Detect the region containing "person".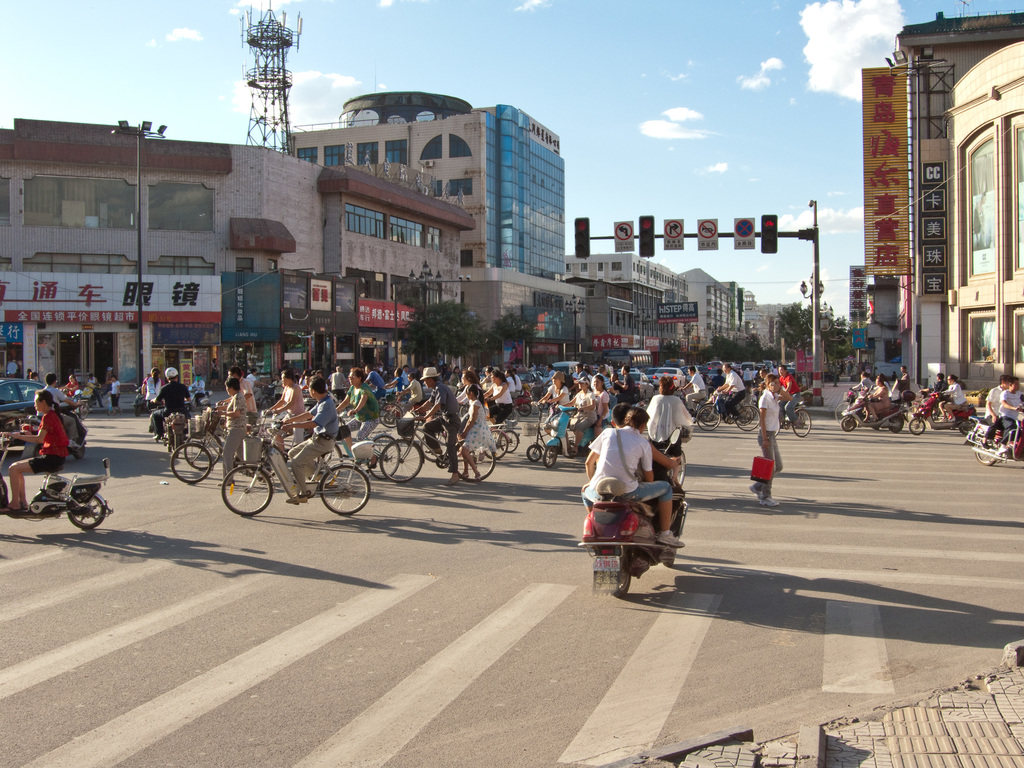
415 376 463 486.
